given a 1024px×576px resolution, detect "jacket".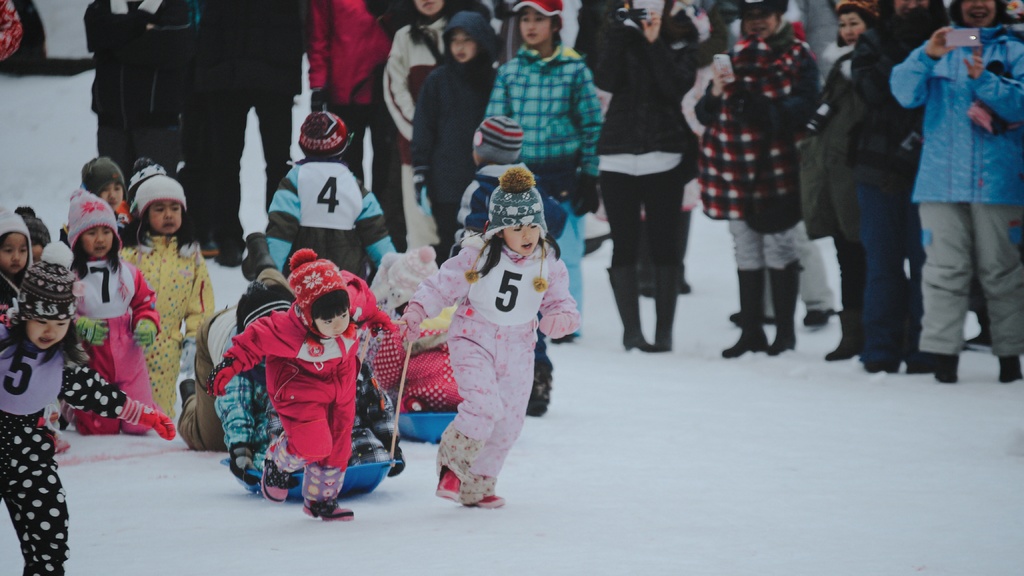
895 24 1016 208.
